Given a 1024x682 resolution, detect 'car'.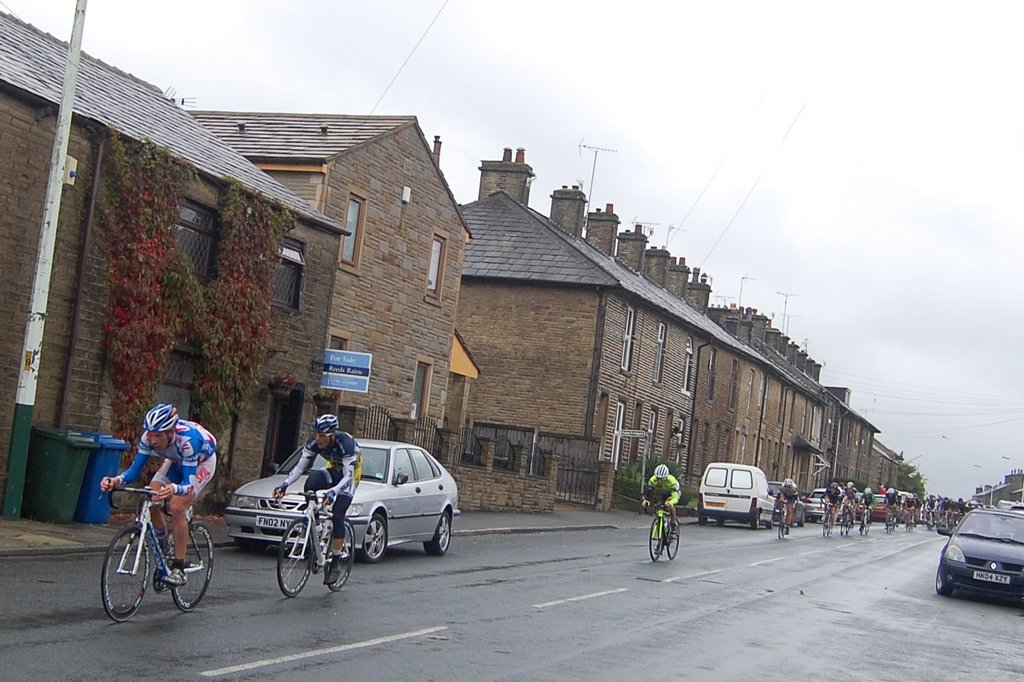
Rect(936, 509, 1023, 595).
